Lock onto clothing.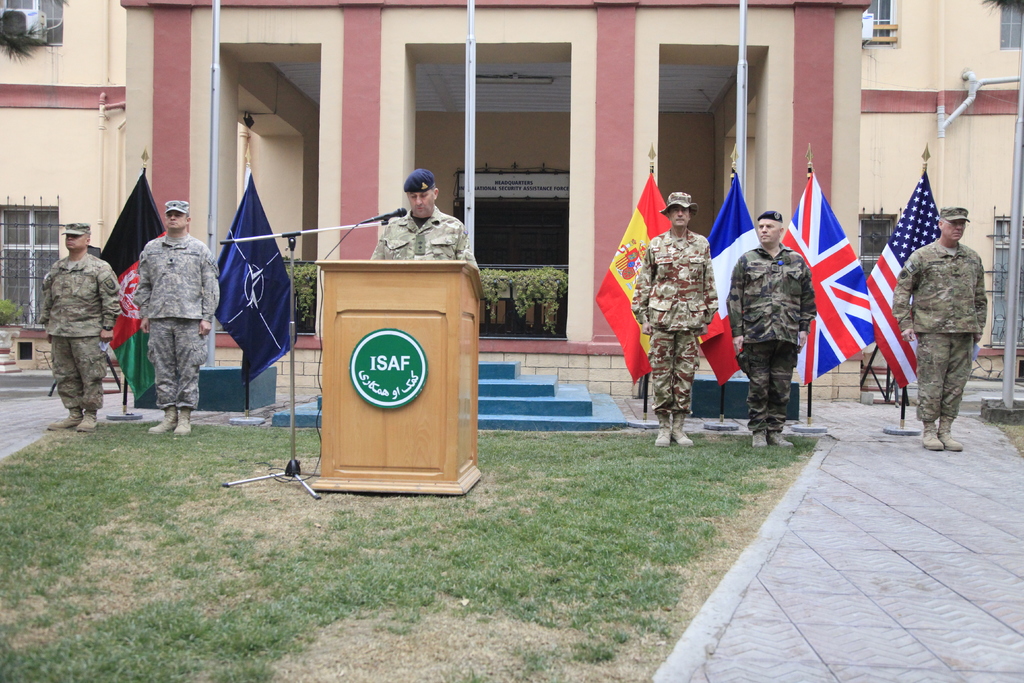
Locked: left=36, top=254, right=124, bottom=418.
